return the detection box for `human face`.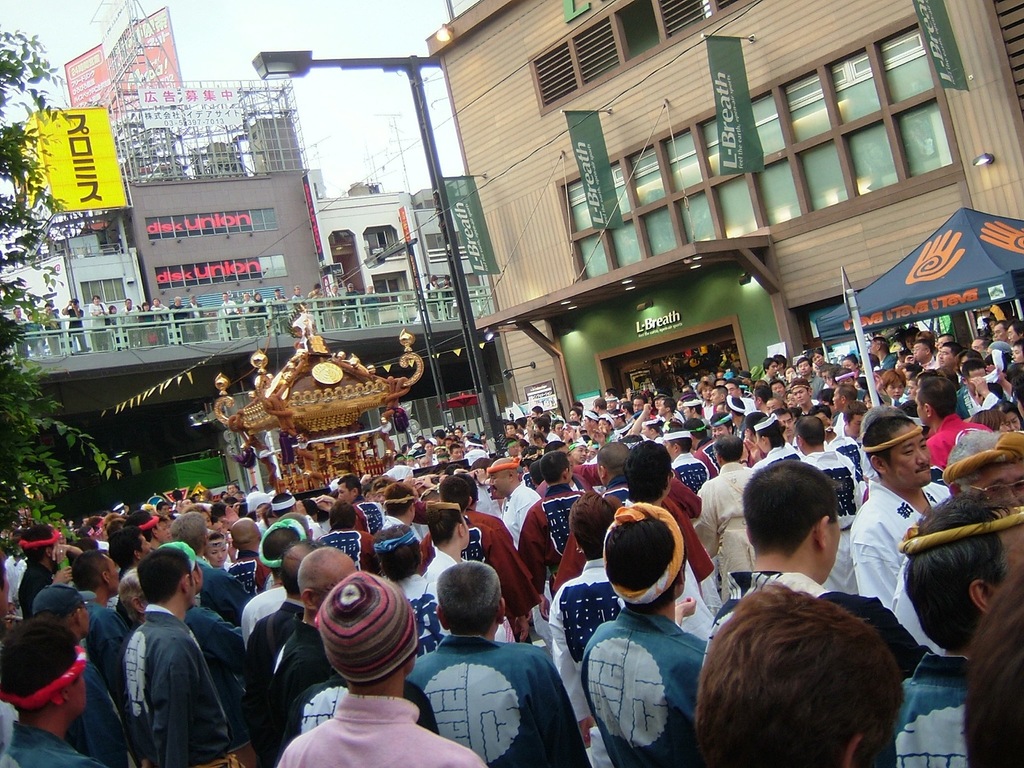
bbox=[810, 351, 826, 364].
